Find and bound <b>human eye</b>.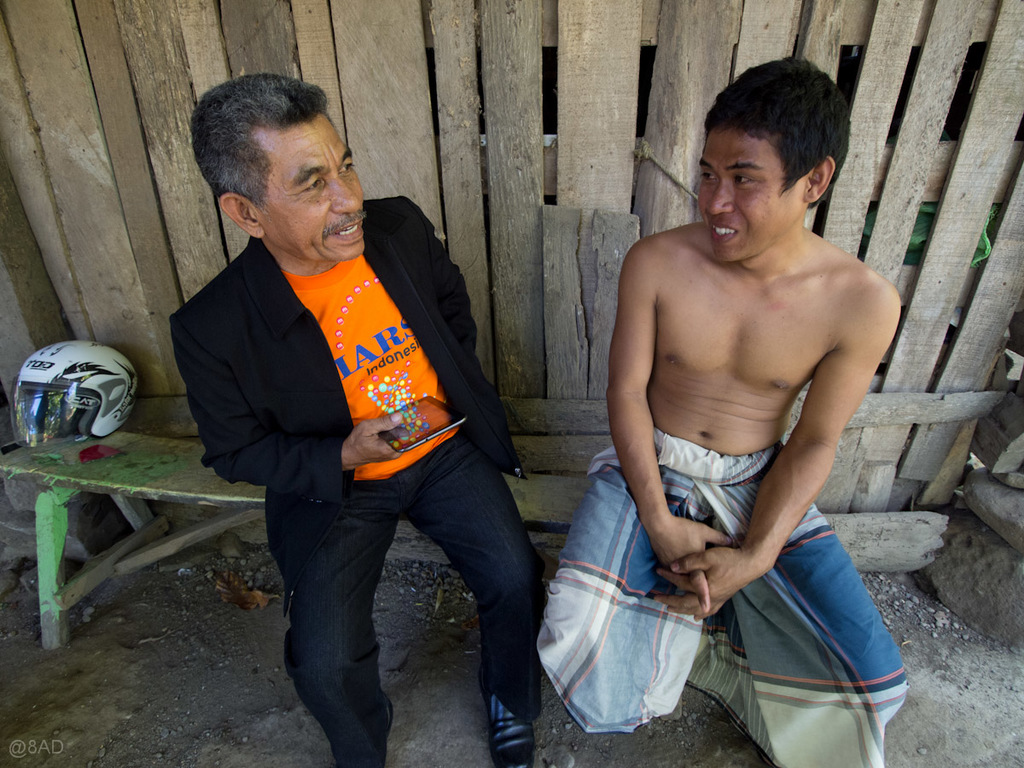
Bound: 338,160,355,177.
